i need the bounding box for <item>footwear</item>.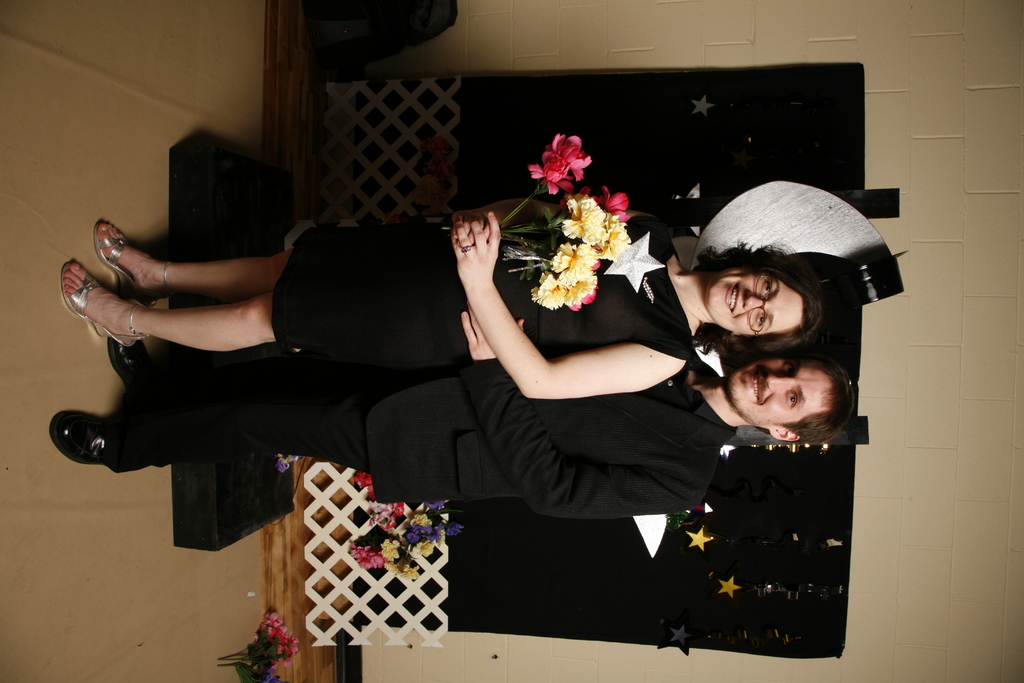
Here it is: [108, 336, 158, 404].
